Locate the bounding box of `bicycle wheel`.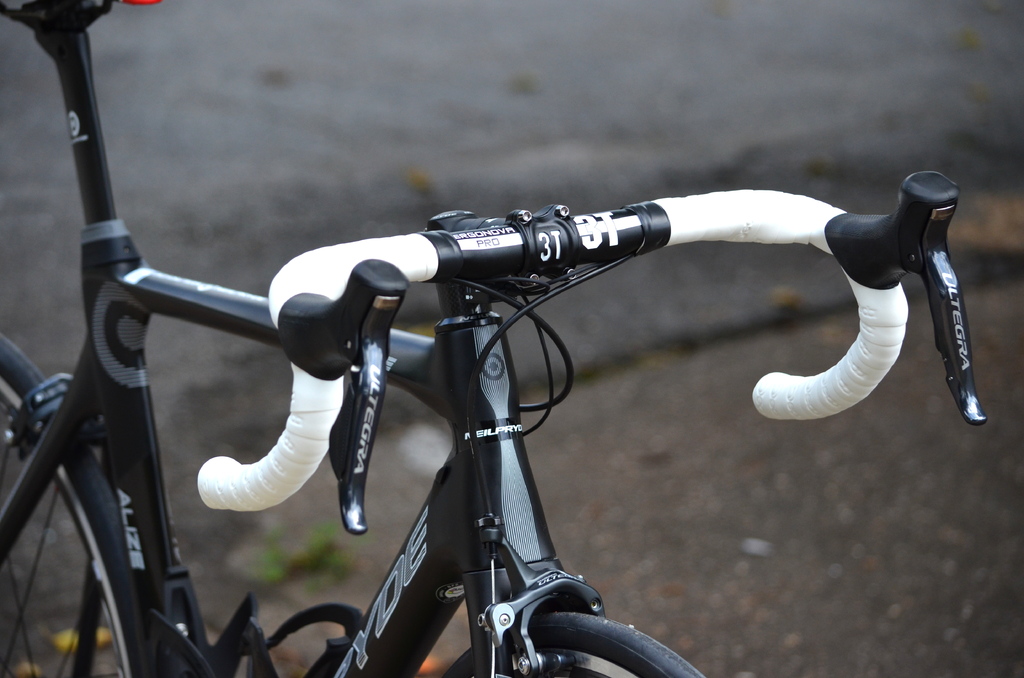
Bounding box: [left=0, top=334, right=150, bottom=677].
